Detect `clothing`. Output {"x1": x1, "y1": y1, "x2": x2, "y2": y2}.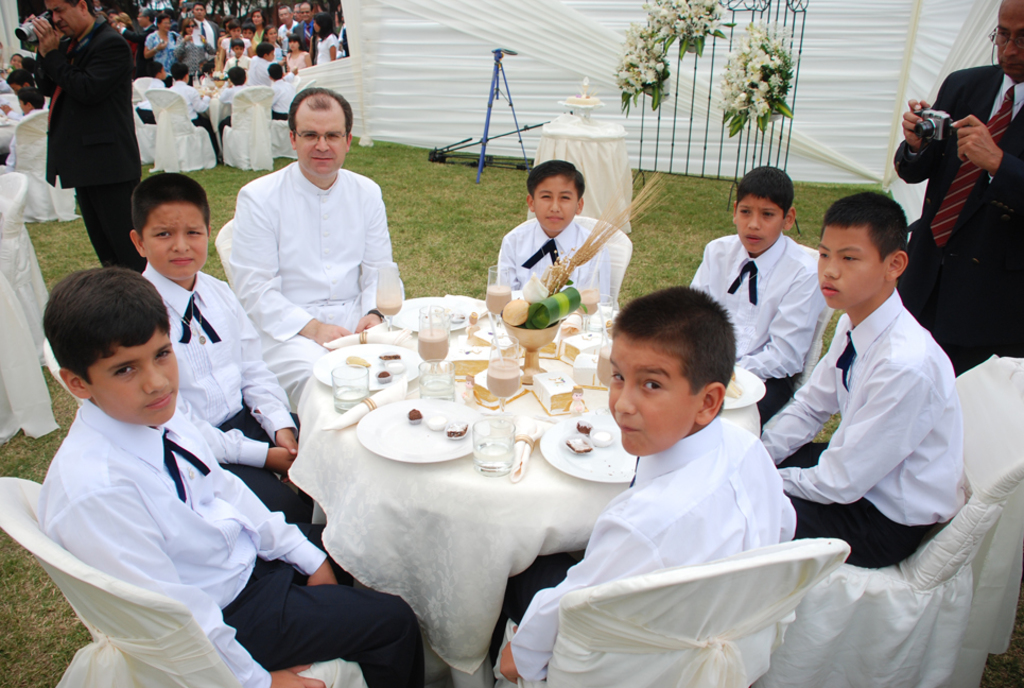
{"x1": 223, "y1": 166, "x2": 396, "y2": 409}.
